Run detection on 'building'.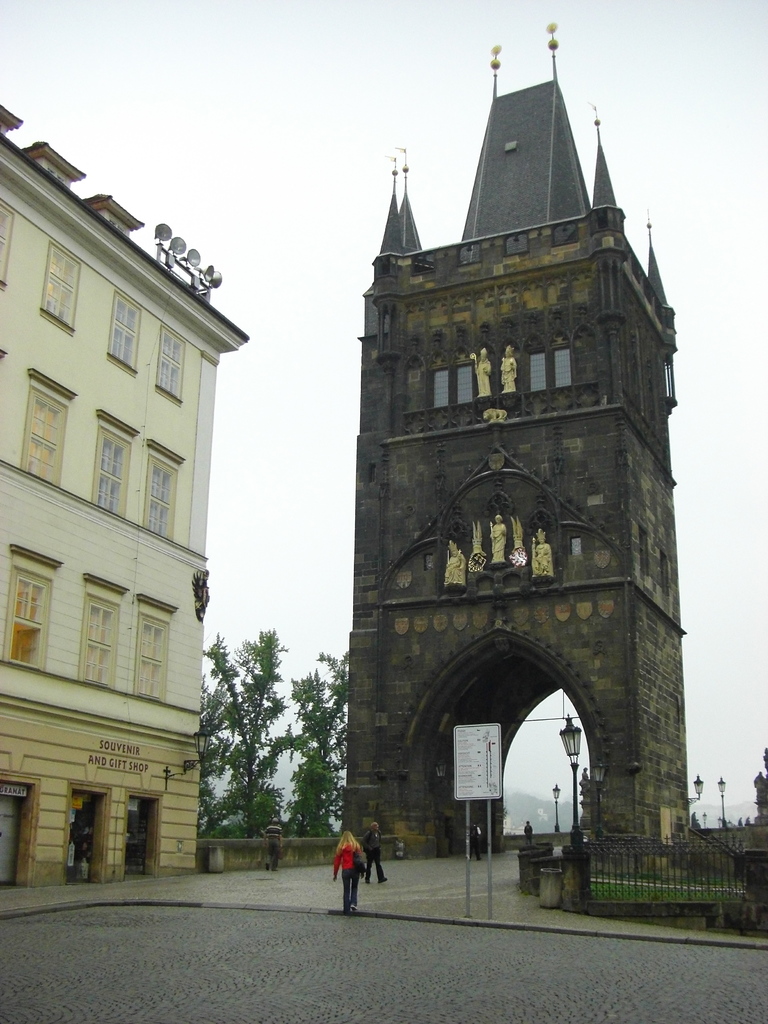
Result: Rect(0, 106, 250, 893).
